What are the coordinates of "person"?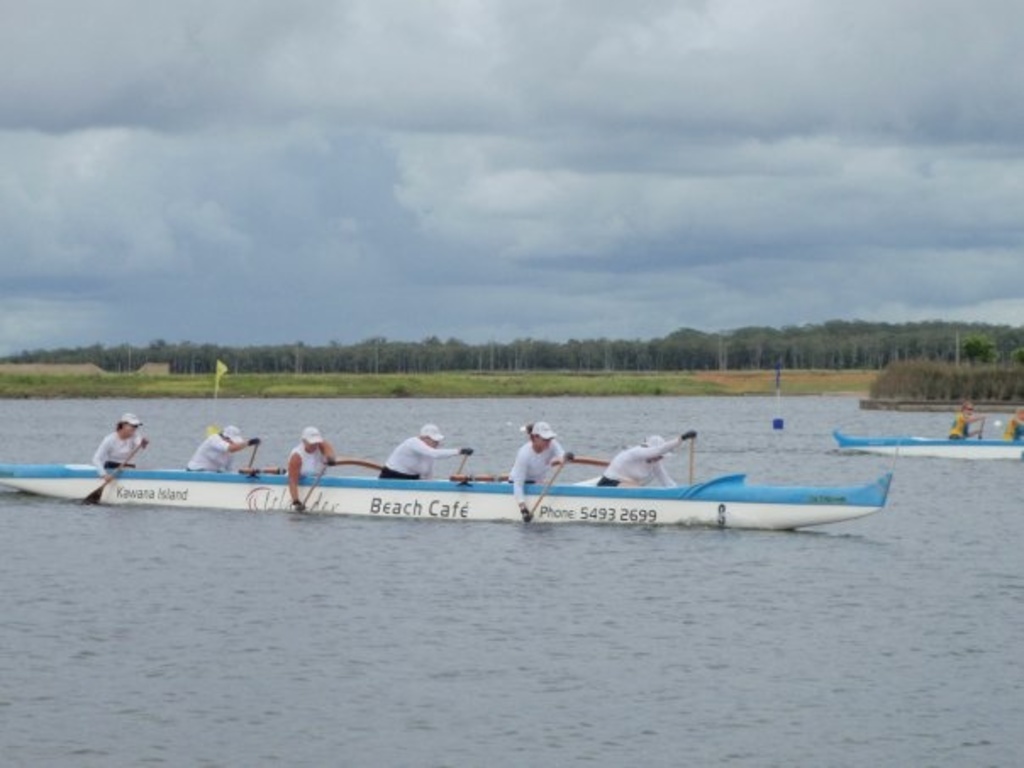
detection(1007, 400, 1022, 439).
